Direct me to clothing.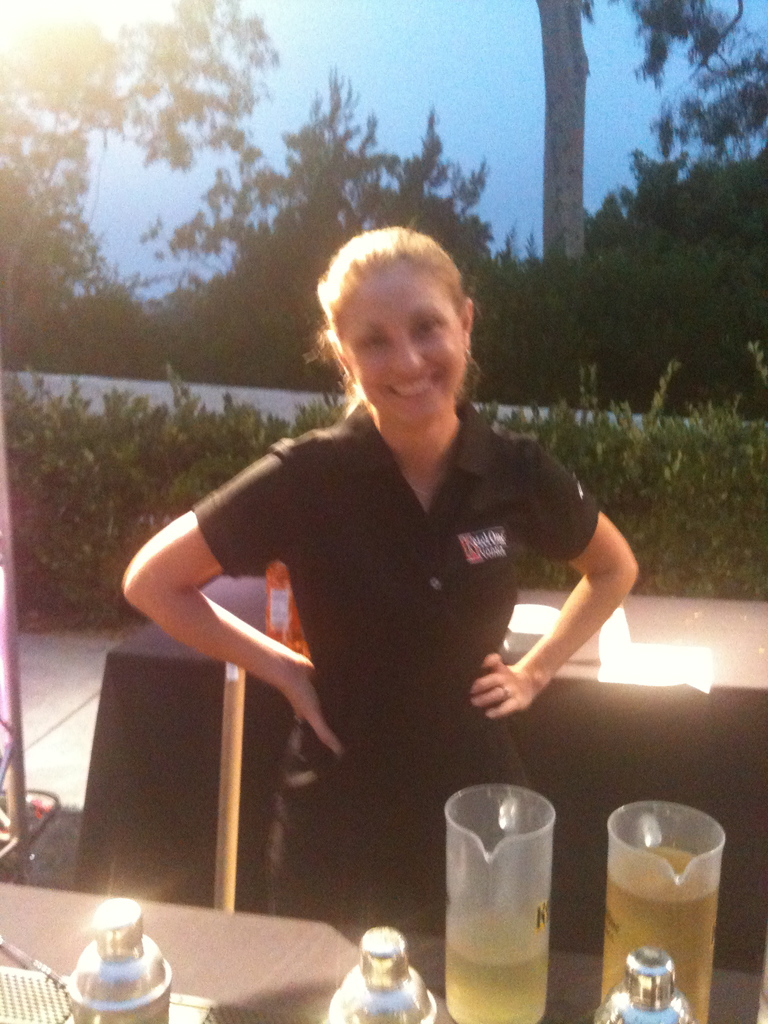
Direction: box(186, 363, 616, 861).
